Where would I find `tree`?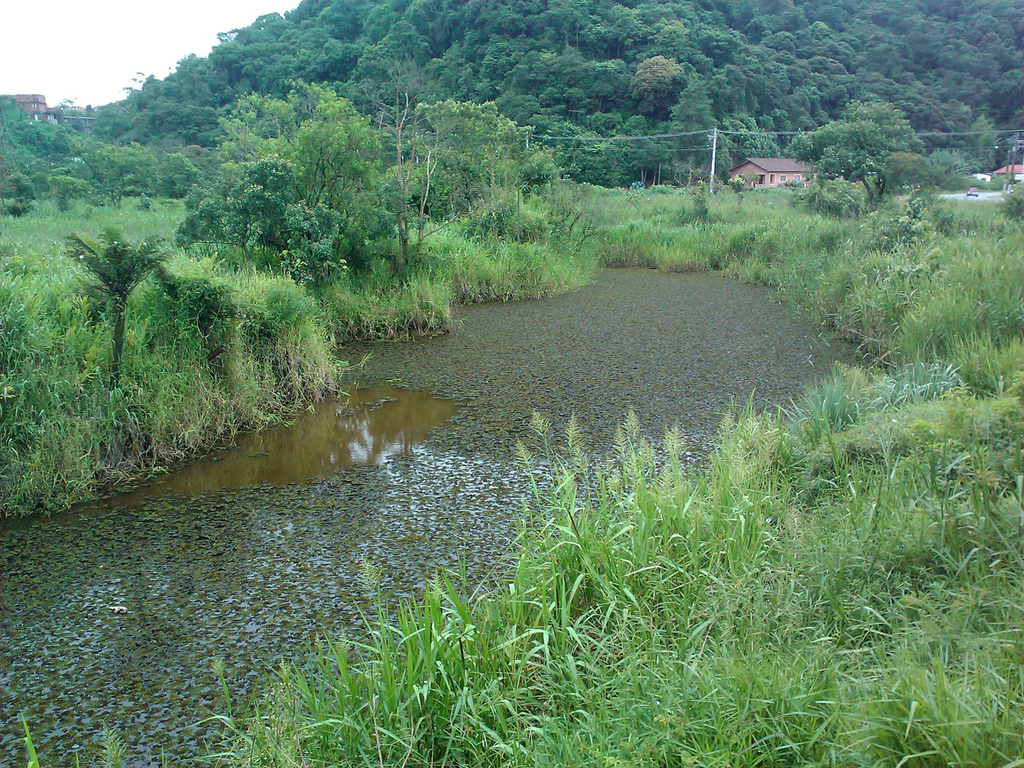
At 141 74 431 321.
